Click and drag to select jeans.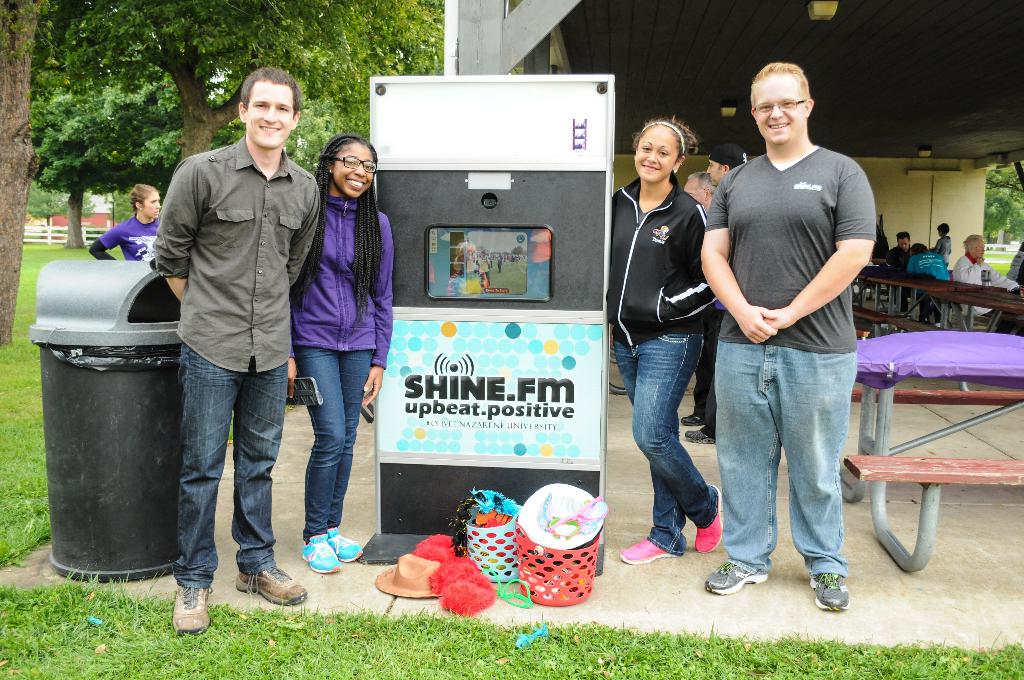
Selection: [295,345,374,538].
